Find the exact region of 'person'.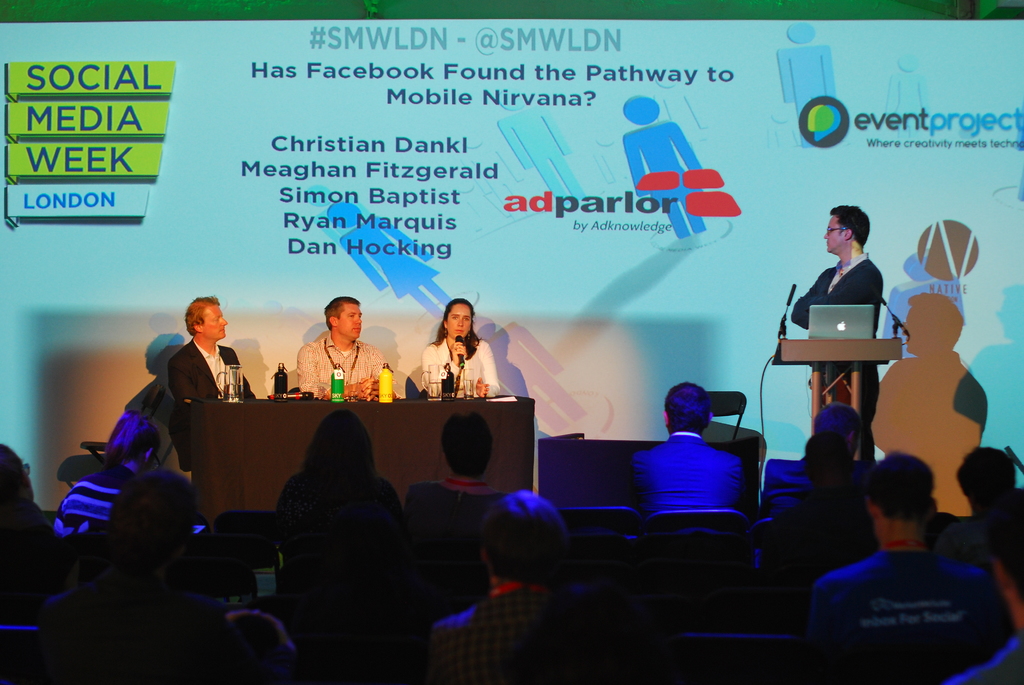
Exact region: {"left": 633, "top": 384, "right": 739, "bottom": 522}.
